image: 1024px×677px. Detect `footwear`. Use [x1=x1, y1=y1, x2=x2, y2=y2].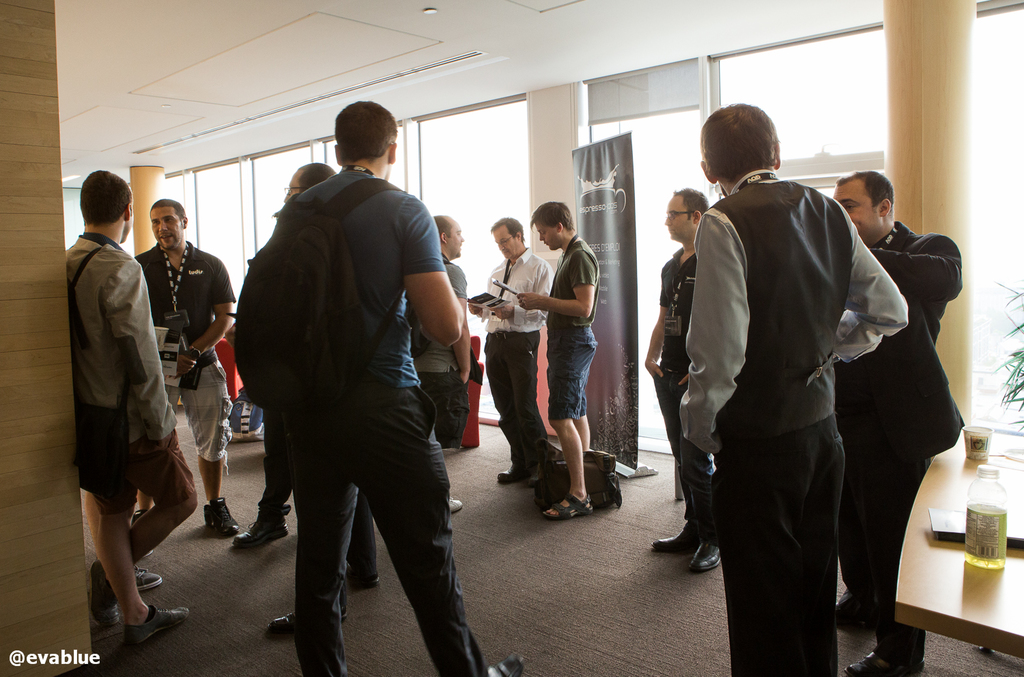
[x1=122, y1=602, x2=188, y2=648].
